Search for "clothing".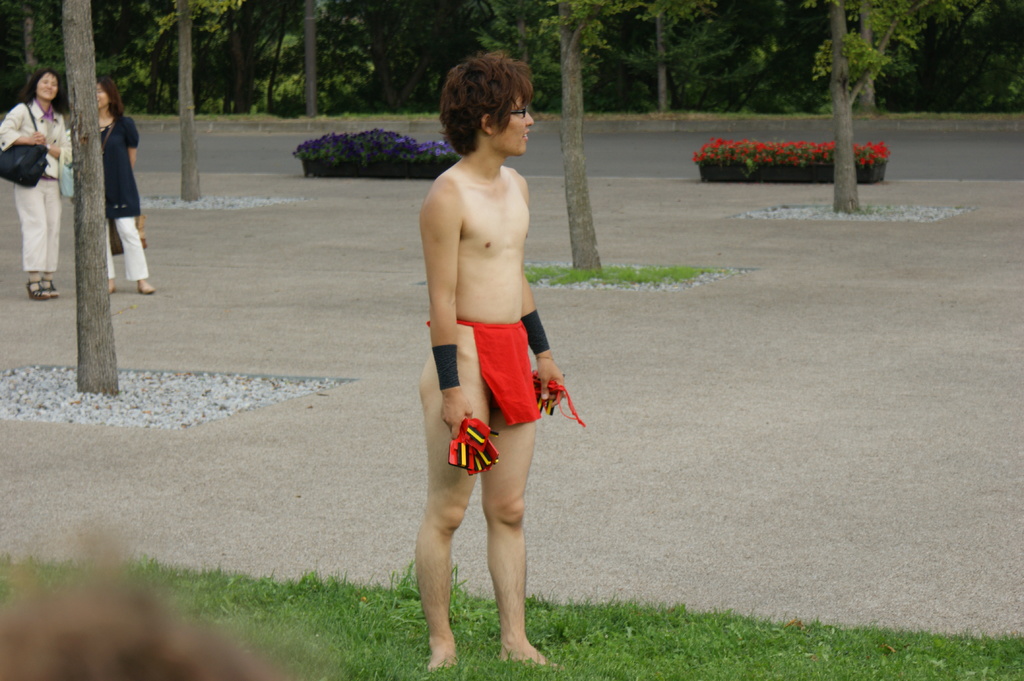
Found at rect(0, 99, 68, 275).
